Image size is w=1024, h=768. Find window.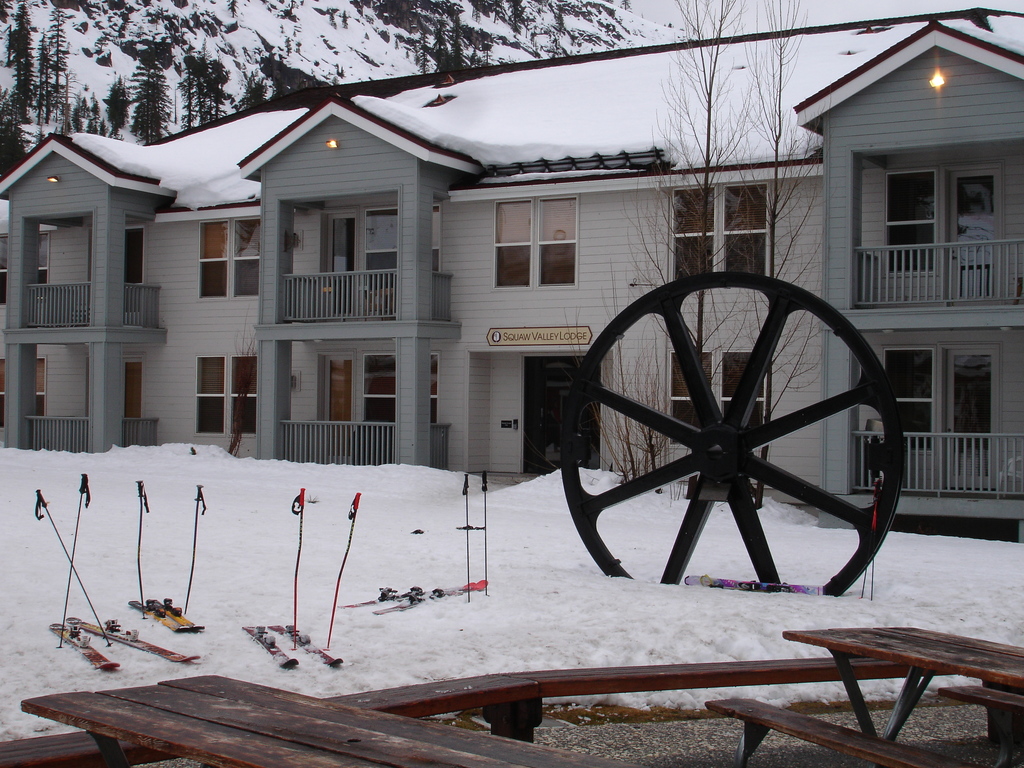
rect(201, 222, 255, 298).
